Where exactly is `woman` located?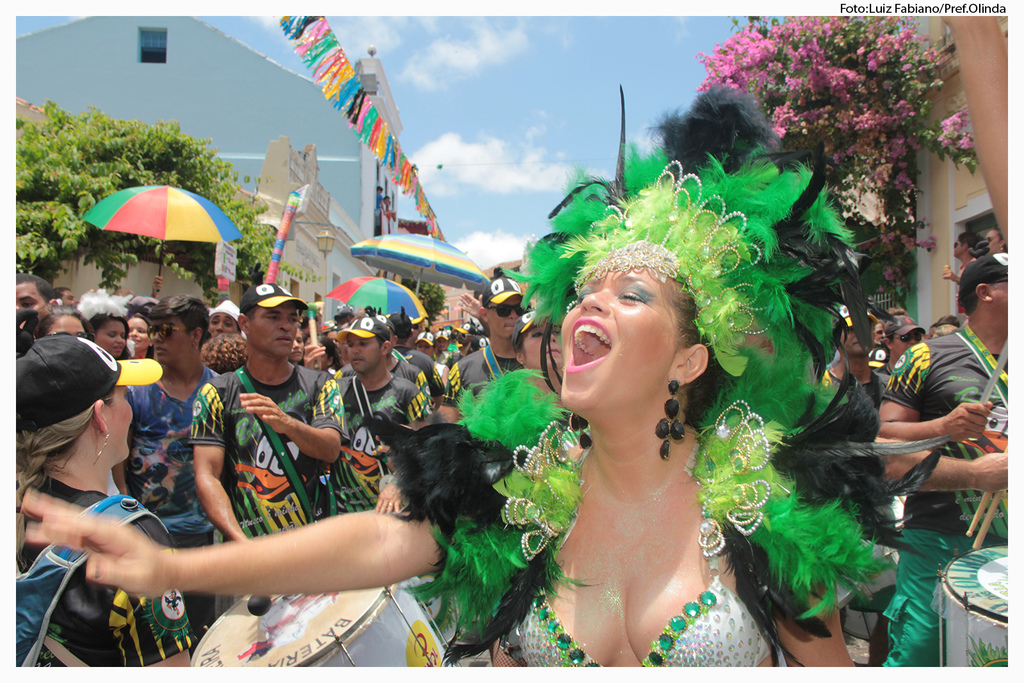
Its bounding box is region(111, 286, 234, 644).
